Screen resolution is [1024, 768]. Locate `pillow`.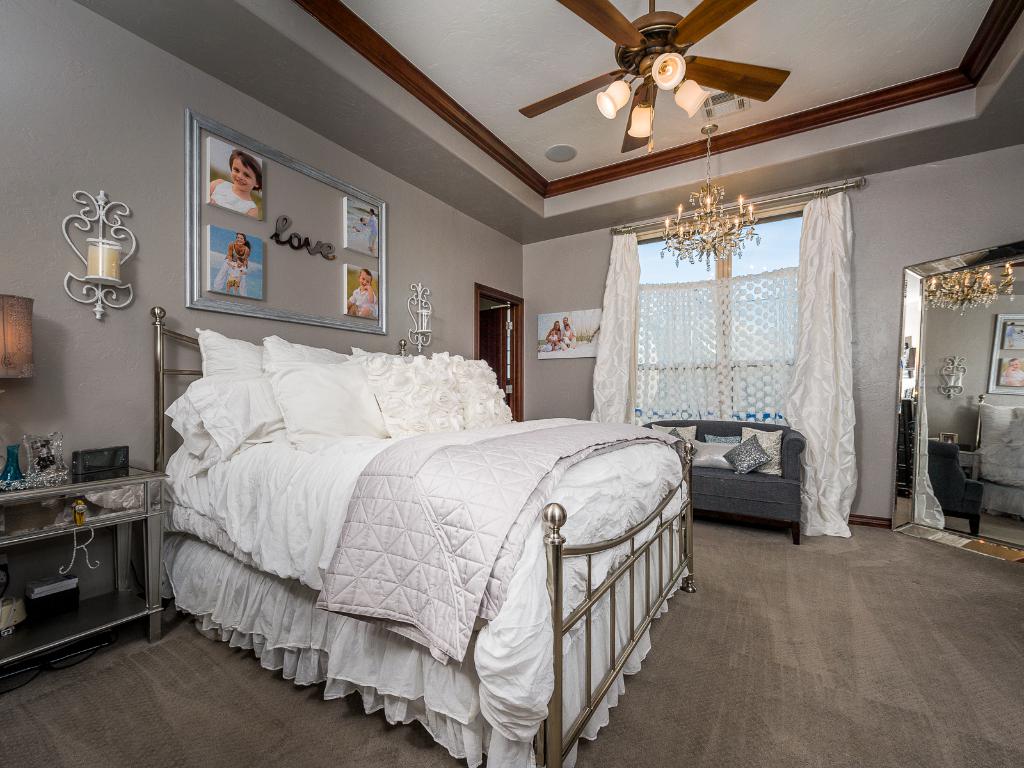
pyautogui.locateOnScreen(355, 348, 520, 438).
